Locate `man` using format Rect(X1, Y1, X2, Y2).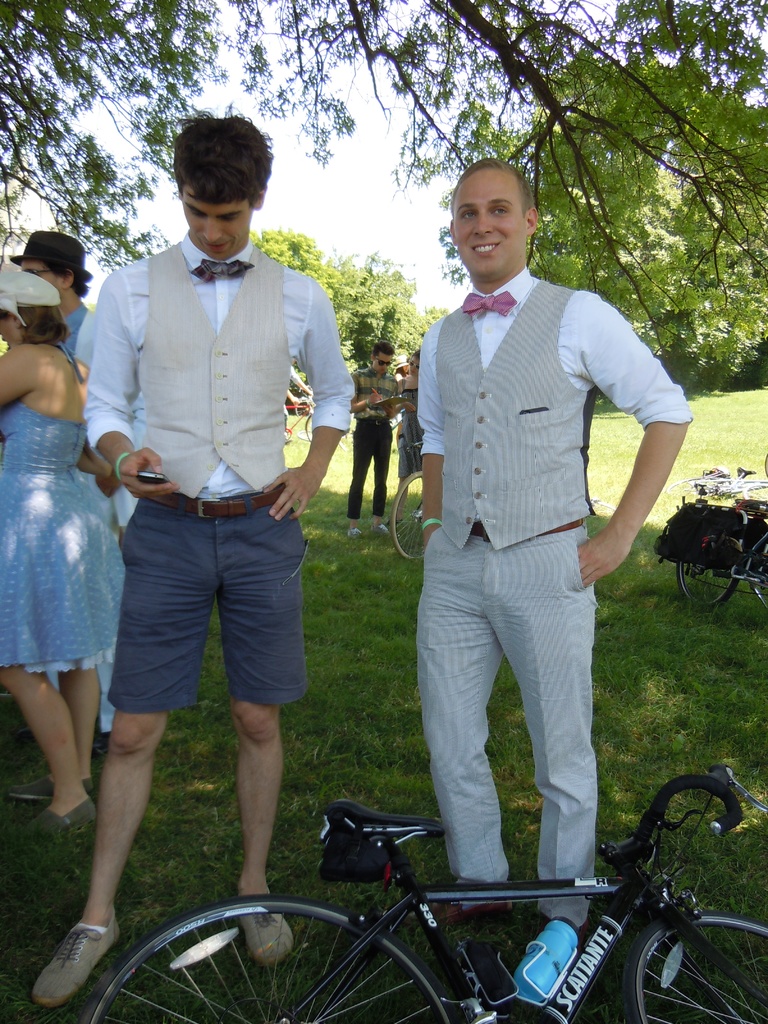
Rect(23, 108, 355, 1010).
